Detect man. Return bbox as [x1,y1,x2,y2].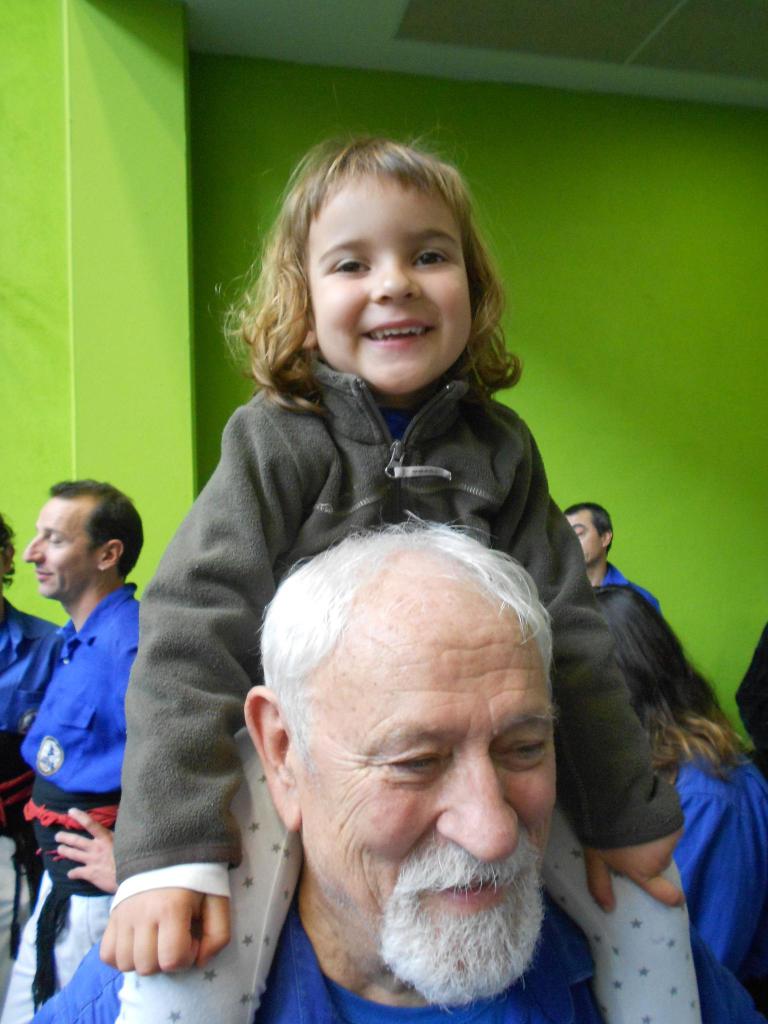
[3,460,148,1023].
